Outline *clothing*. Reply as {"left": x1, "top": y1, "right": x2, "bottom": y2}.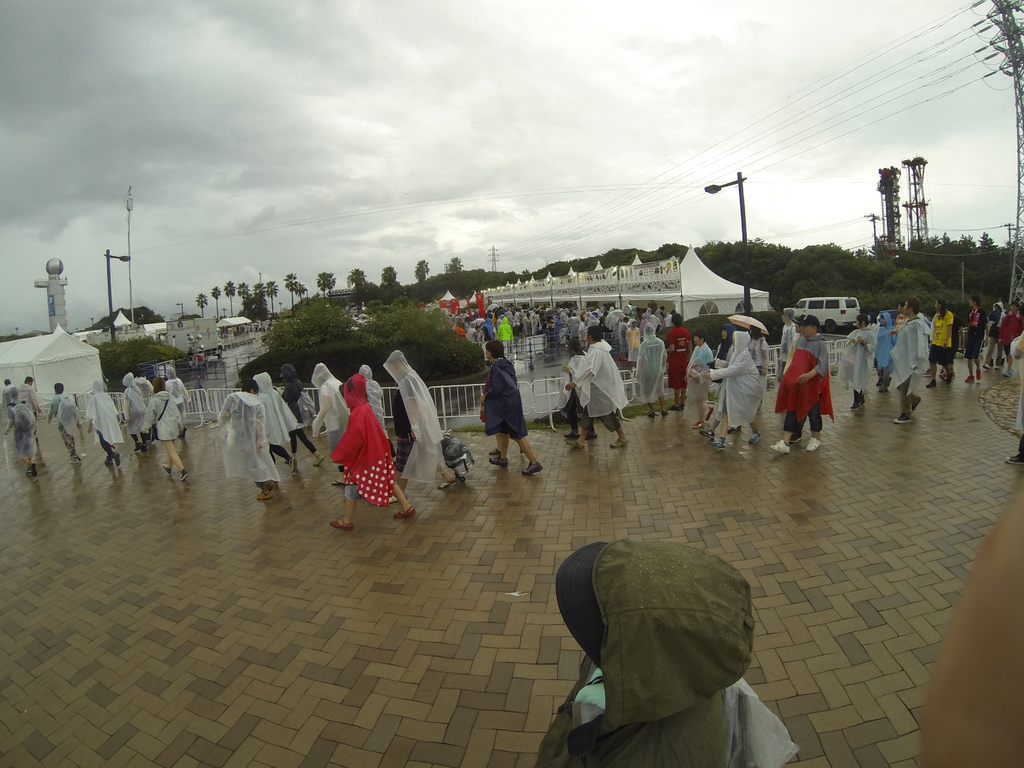
{"left": 783, "top": 329, "right": 806, "bottom": 367}.
